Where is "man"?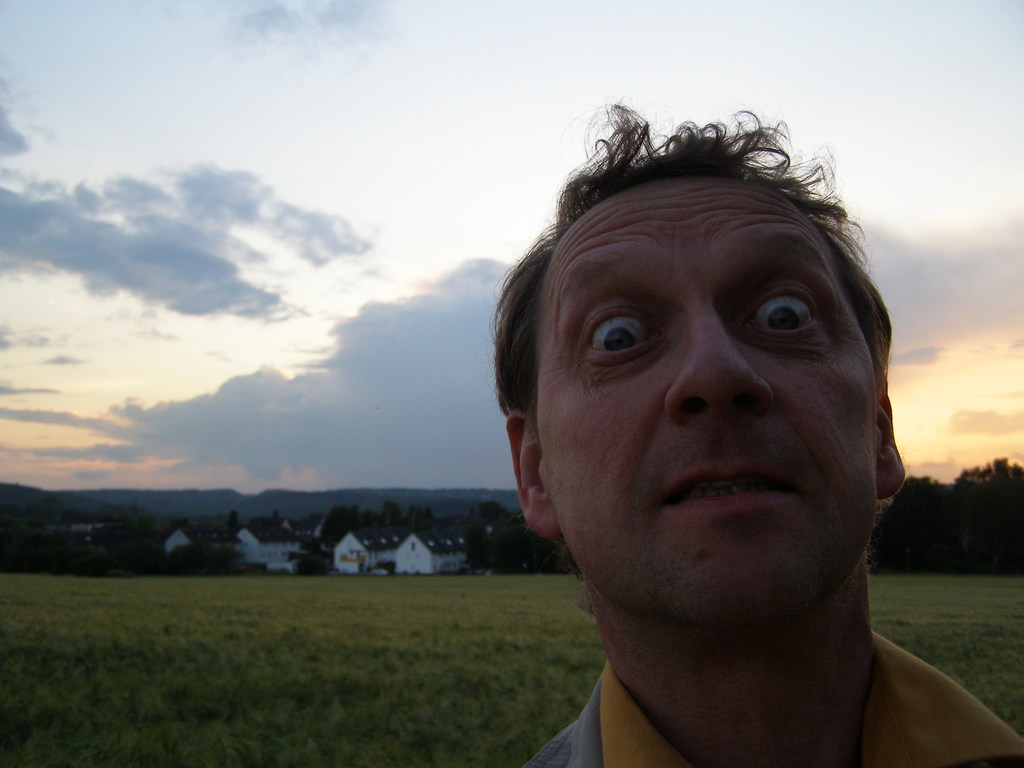
359 93 1023 767.
